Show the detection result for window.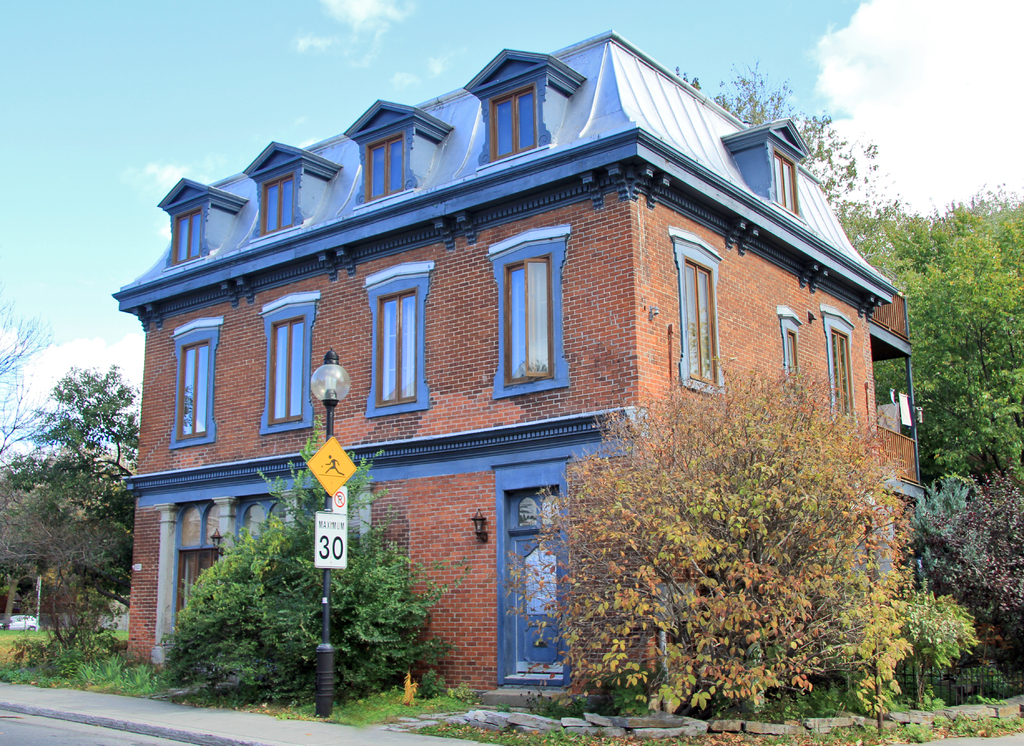
detection(173, 210, 212, 264).
